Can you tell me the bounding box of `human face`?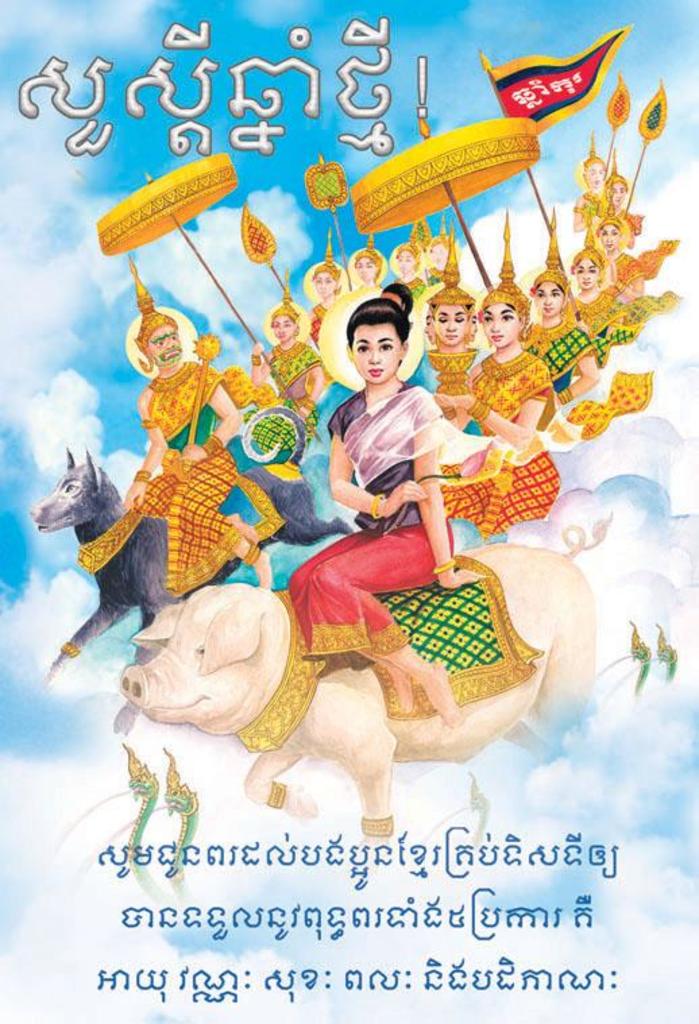
crop(607, 171, 627, 201).
